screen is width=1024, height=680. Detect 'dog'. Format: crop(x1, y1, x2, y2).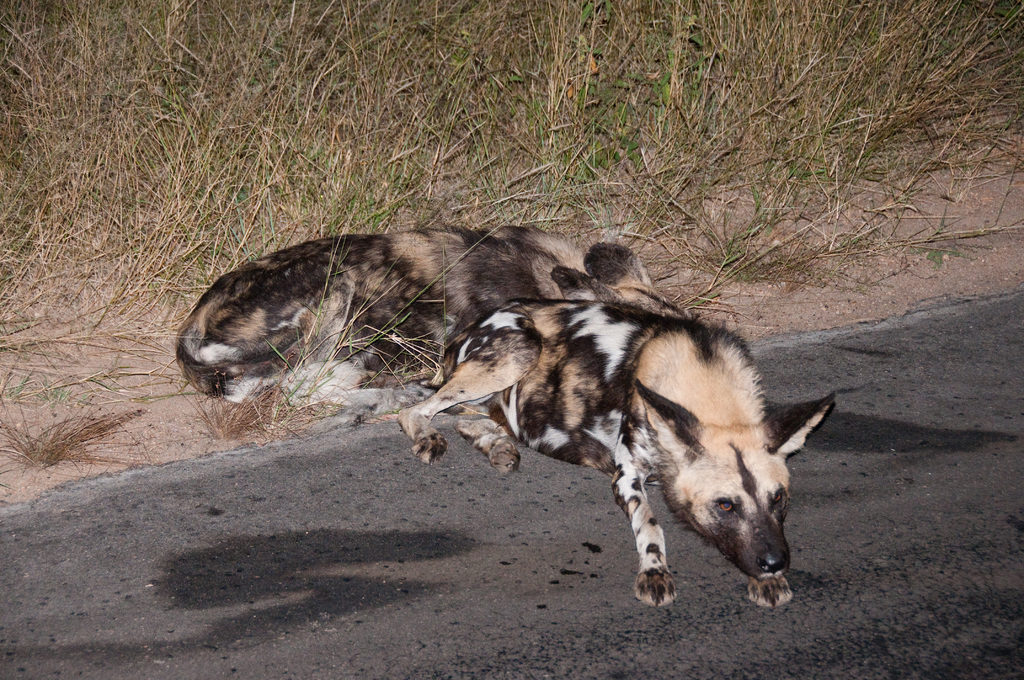
crop(173, 222, 840, 608).
